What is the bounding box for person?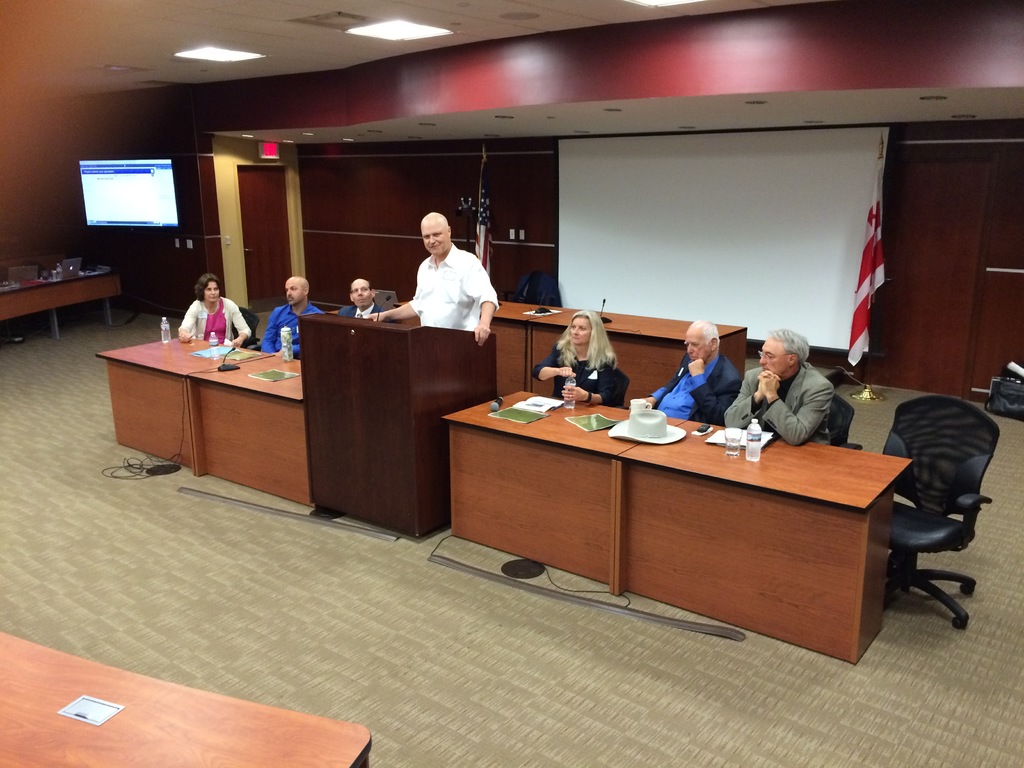
bbox(338, 276, 392, 323).
